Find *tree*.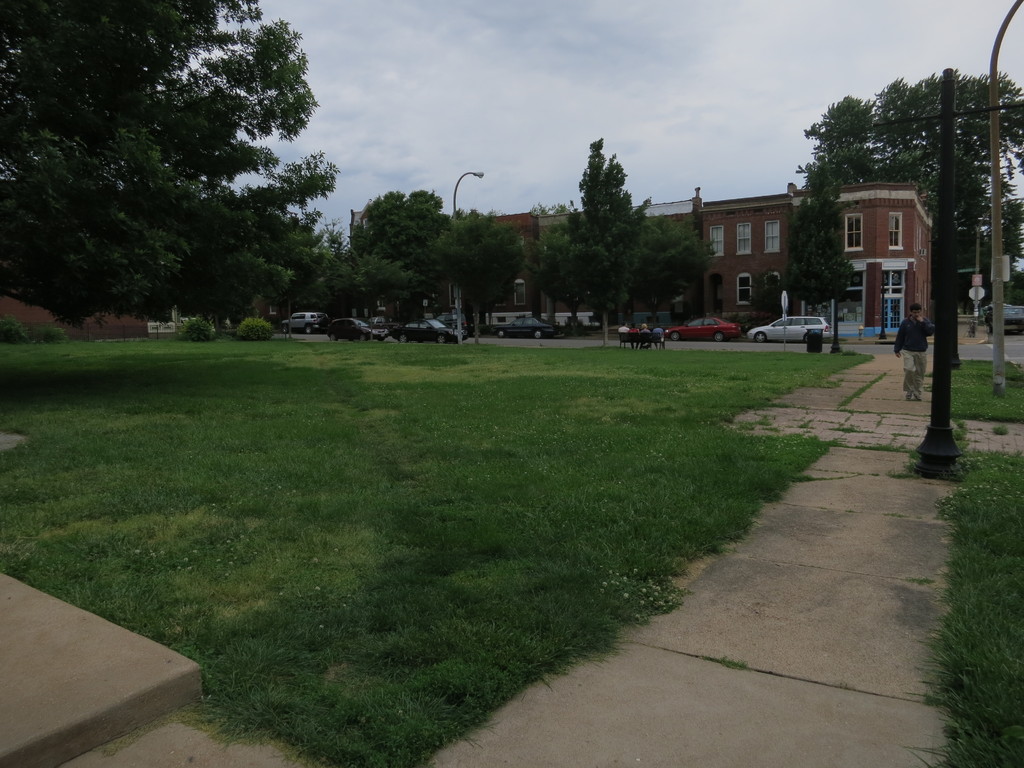
620,214,711,355.
